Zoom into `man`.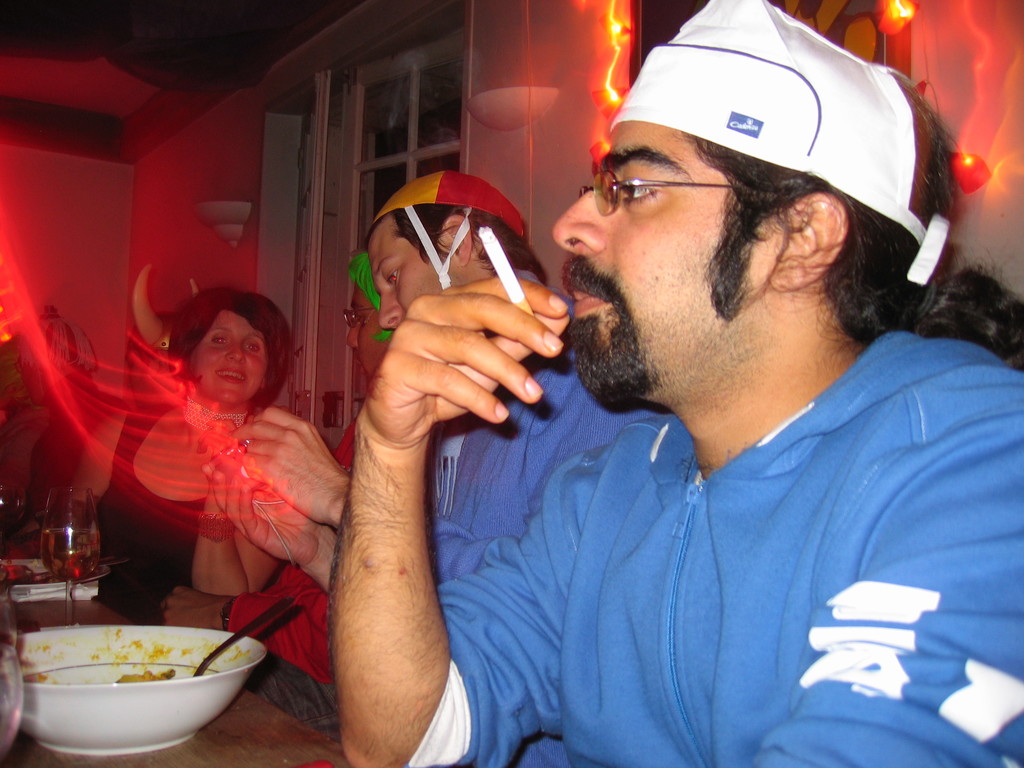
Zoom target: detection(169, 252, 397, 738).
